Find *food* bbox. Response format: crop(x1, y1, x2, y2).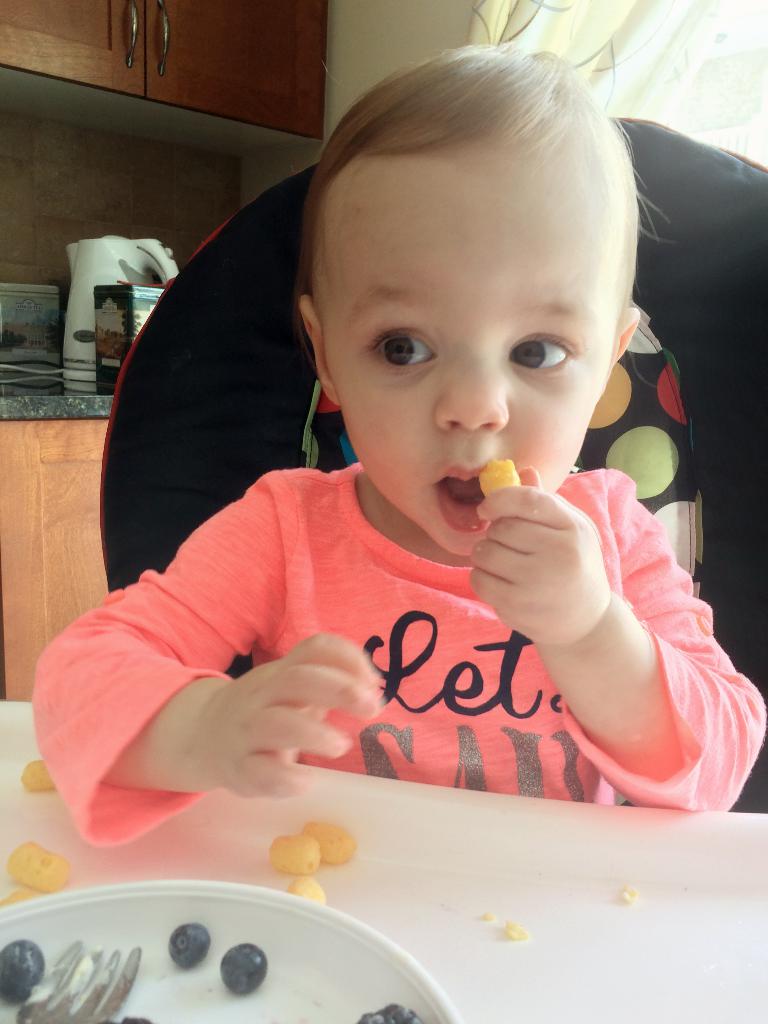
crop(294, 878, 322, 904).
